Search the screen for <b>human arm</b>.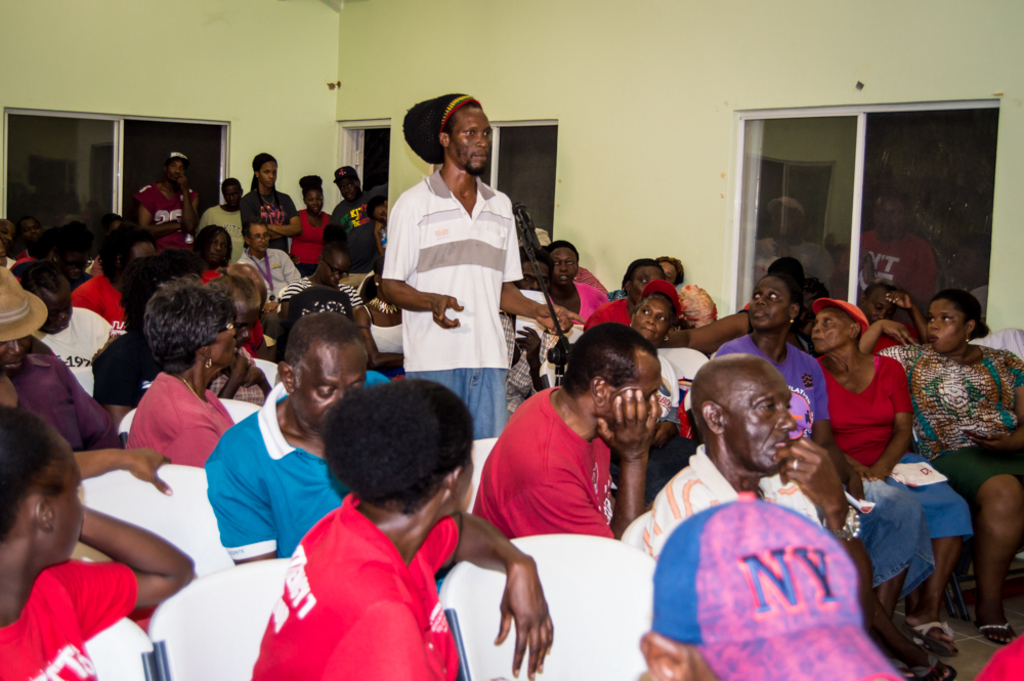
Found at (left=806, top=386, right=867, bottom=499).
